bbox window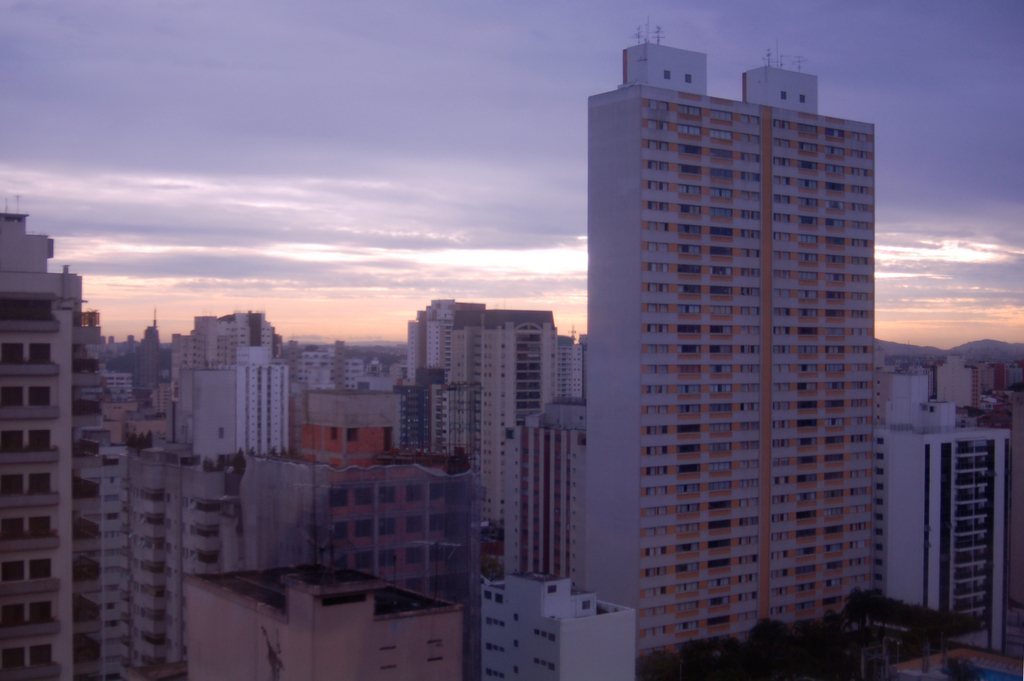
[left=648, top=100, right=668, bottom=108]
